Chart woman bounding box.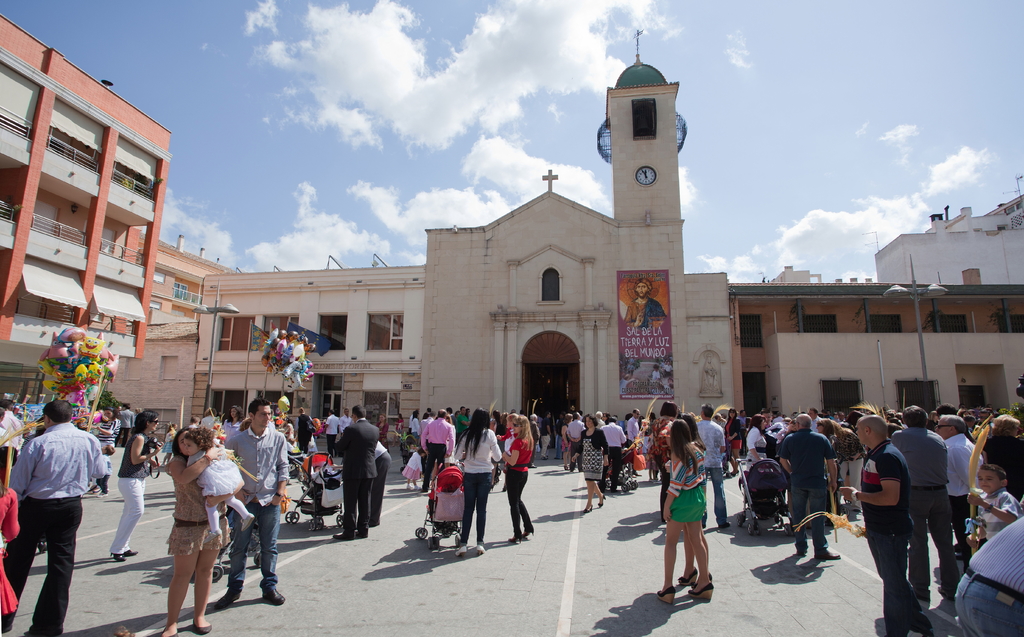
Charted: bbox(456, 407, 504, 562).
